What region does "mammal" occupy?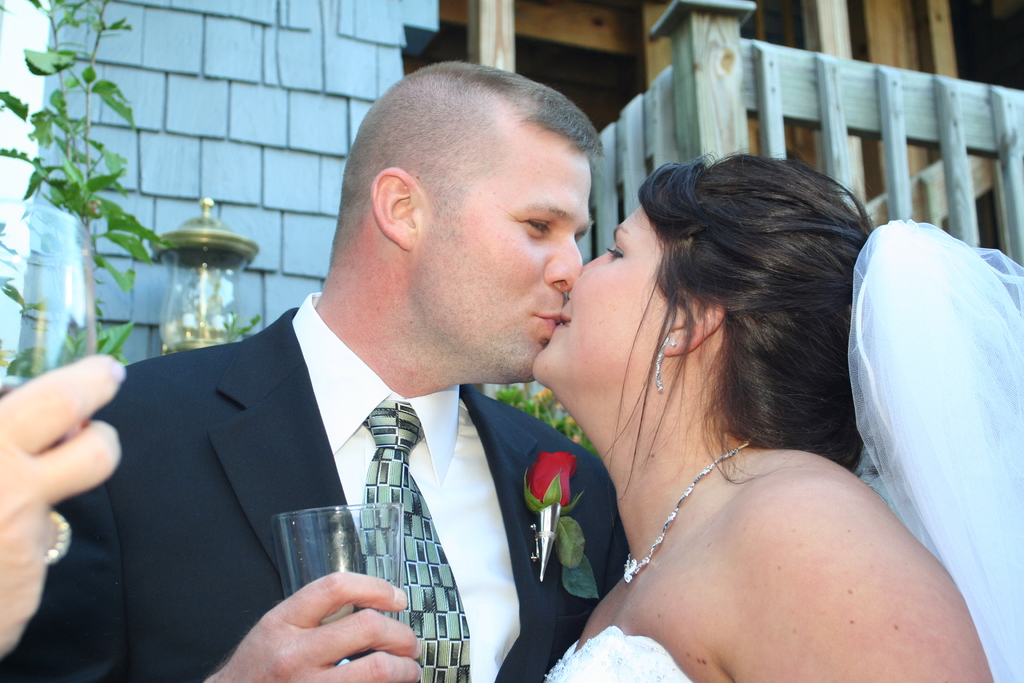
<box>0,350,129,651</box>.
